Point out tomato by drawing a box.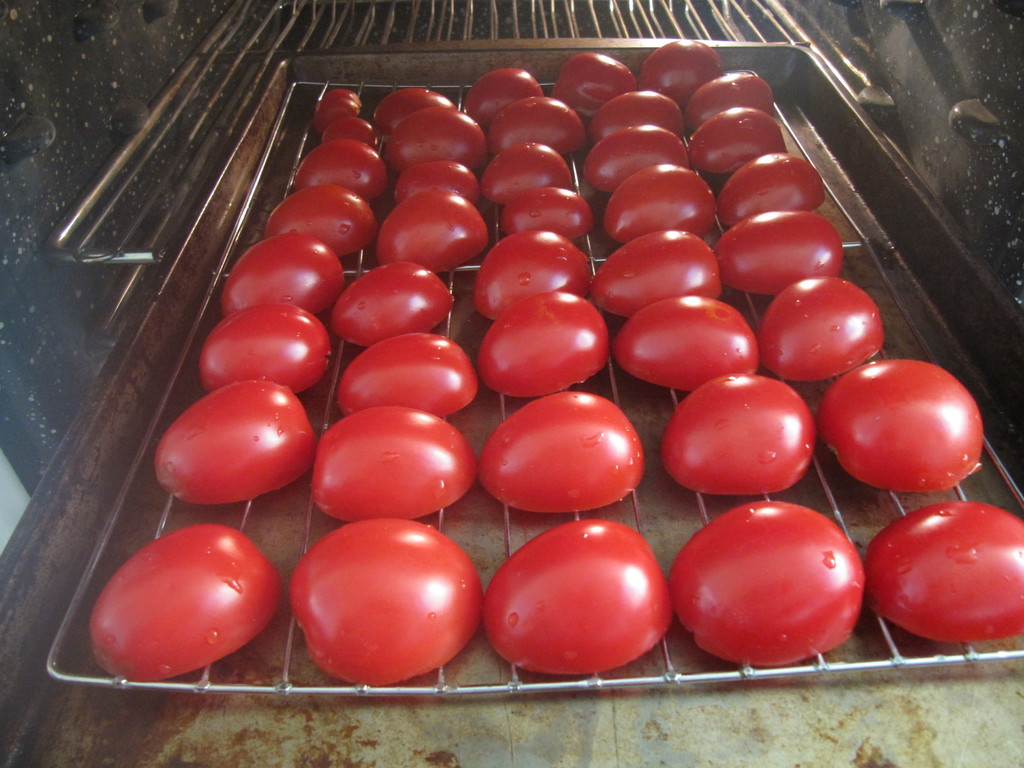
(490,95,593,159).
